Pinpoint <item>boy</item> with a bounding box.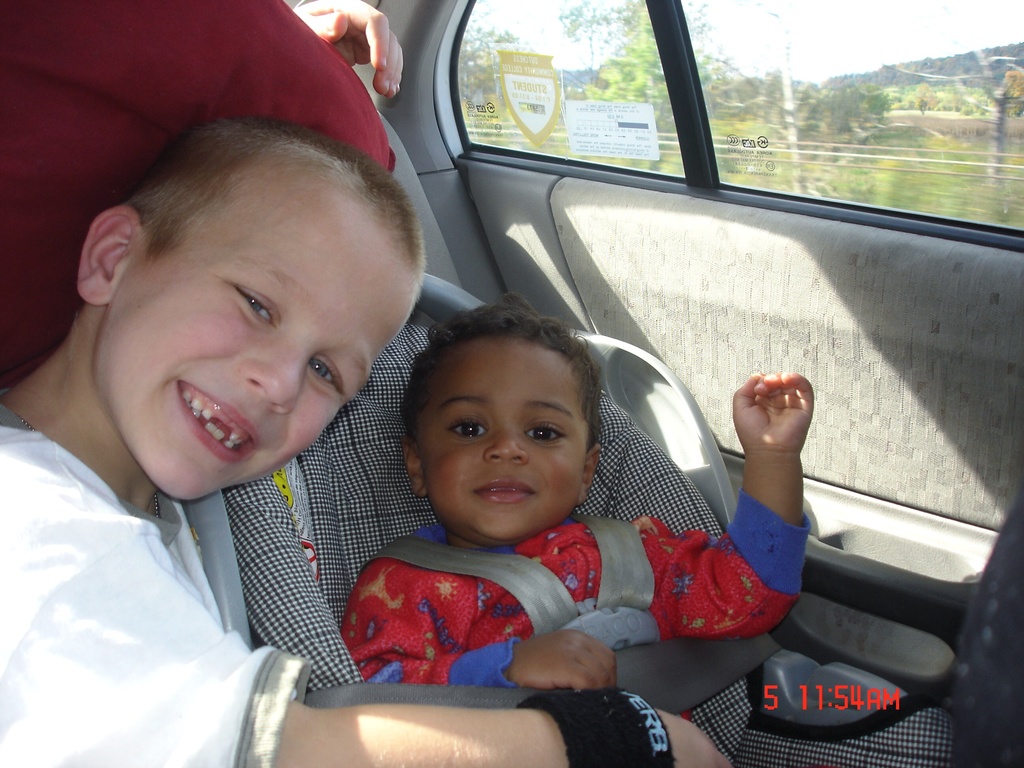
select_region(340, 288, 814, 691).
